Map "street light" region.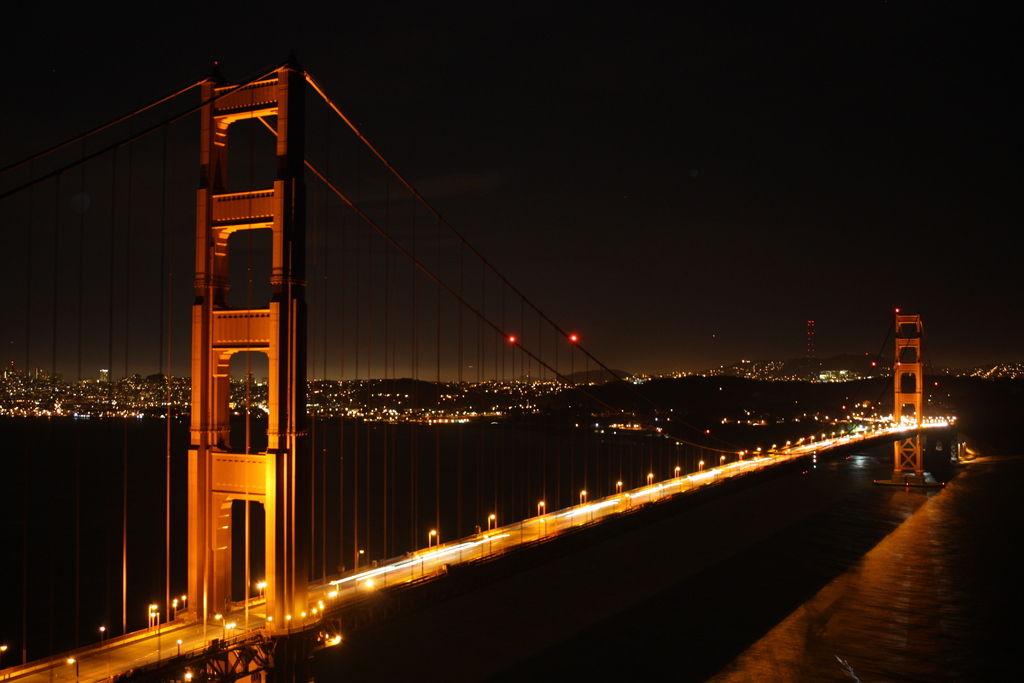
Mapped to 840,429,844,437.
